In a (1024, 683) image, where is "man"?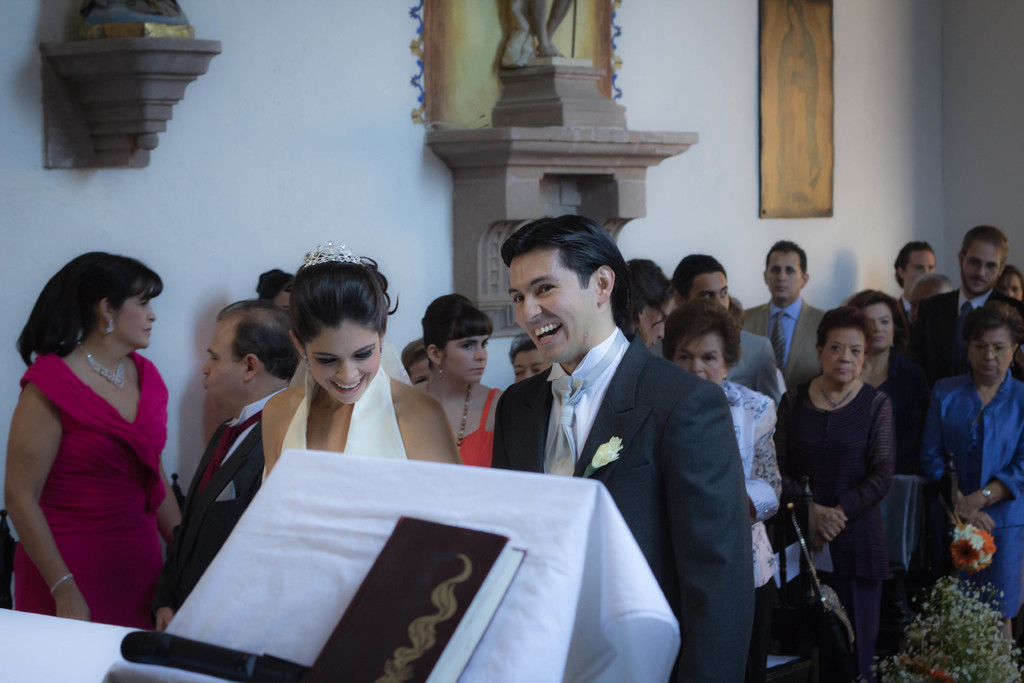
locate(476, 211, 763, 658).
